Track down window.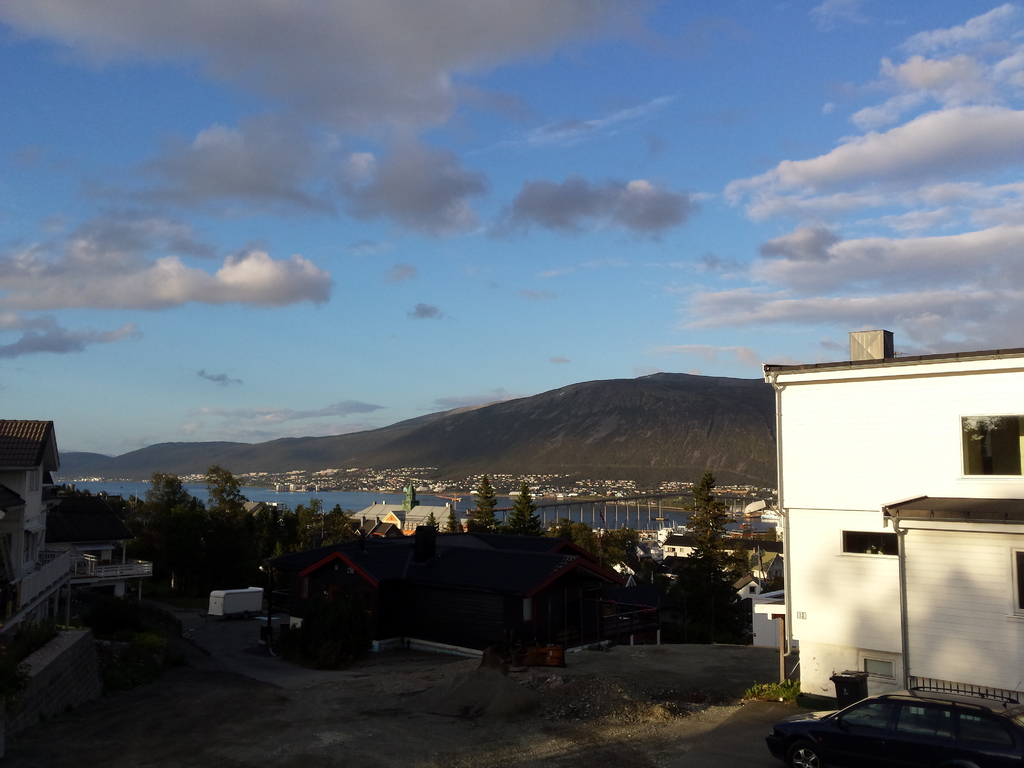
Tracked to (957,412,1023,483).
